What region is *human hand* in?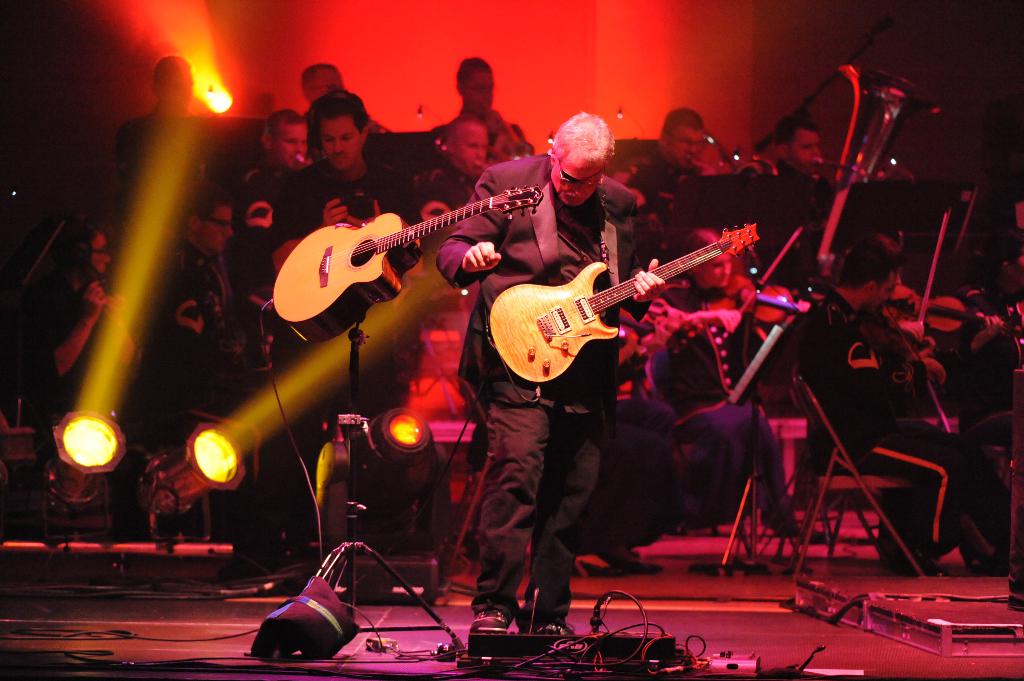
[925,355,948,392].
